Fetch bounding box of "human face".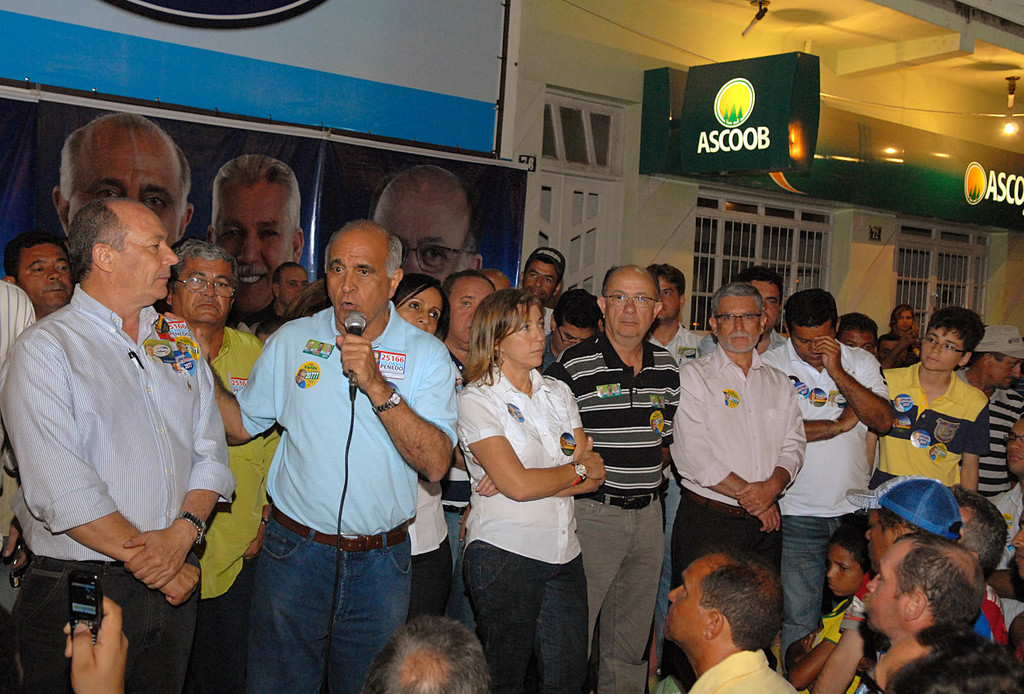
Bbox: box=[328, 236, 388, 325].
